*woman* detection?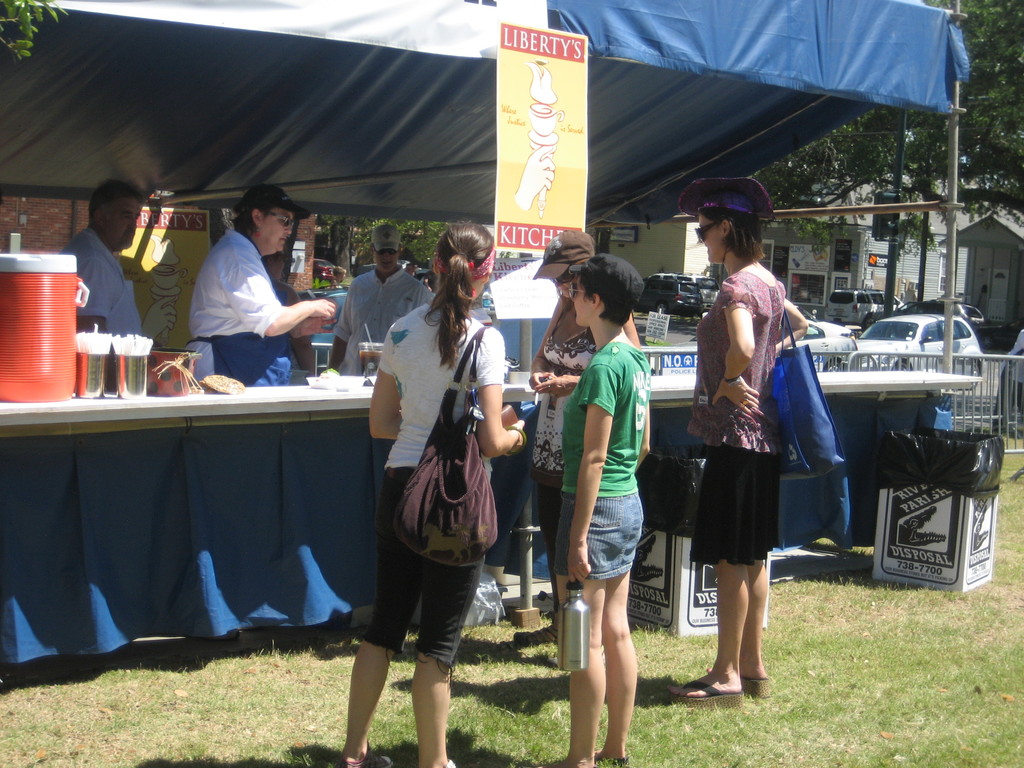
bbox(187, 186, 336, 390)
